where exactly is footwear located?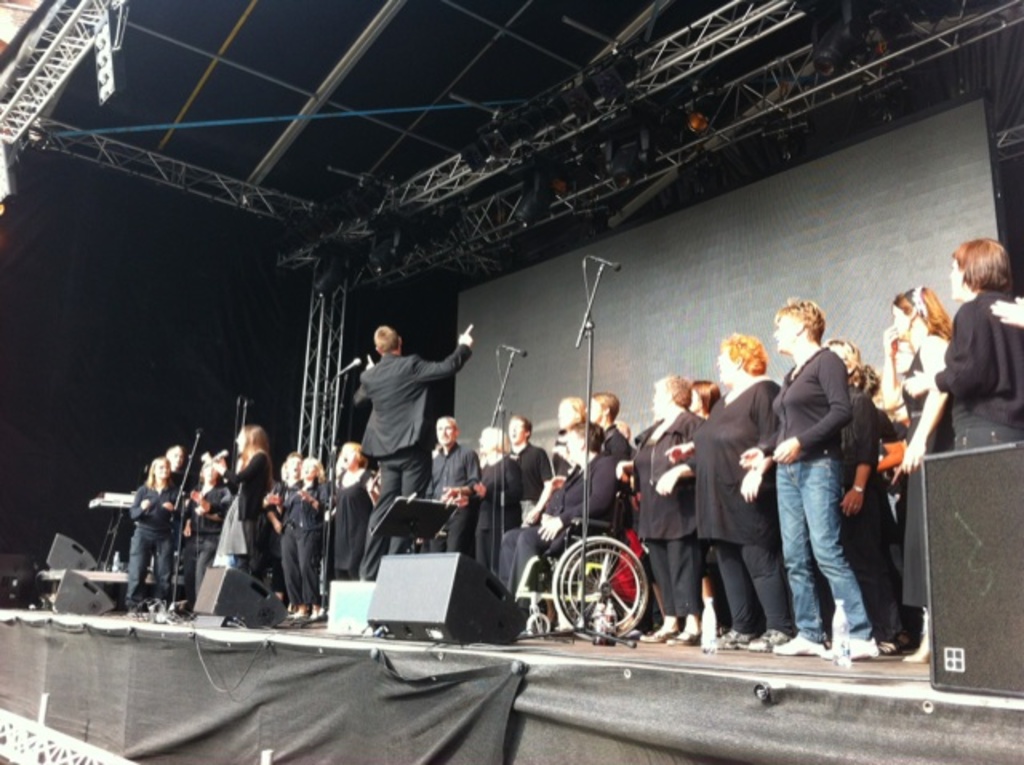
Its bounding box is [776,627,827,659].
